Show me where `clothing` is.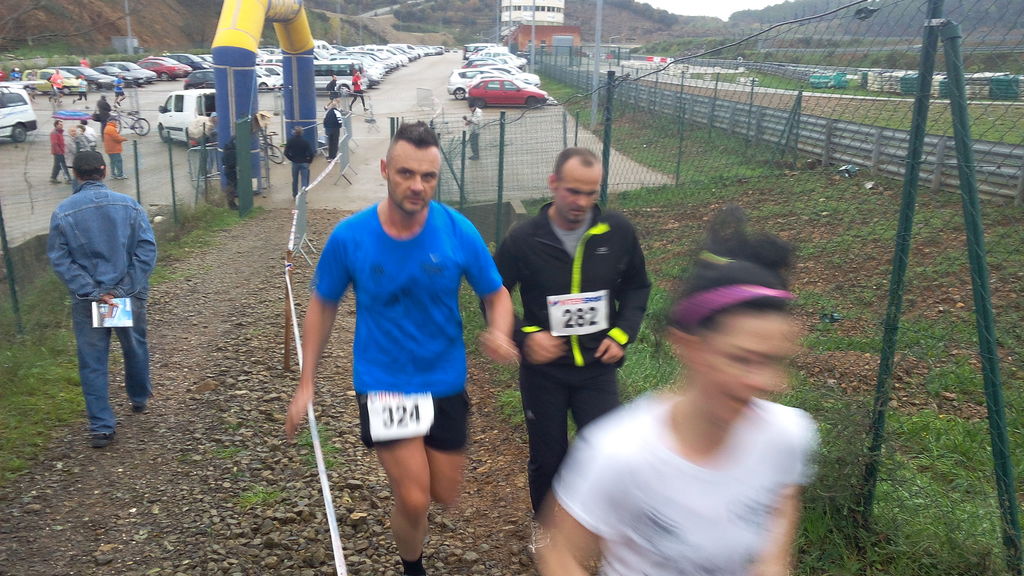
`clothing` is at [x1=83, y1=124, x2=99, y2=148].
